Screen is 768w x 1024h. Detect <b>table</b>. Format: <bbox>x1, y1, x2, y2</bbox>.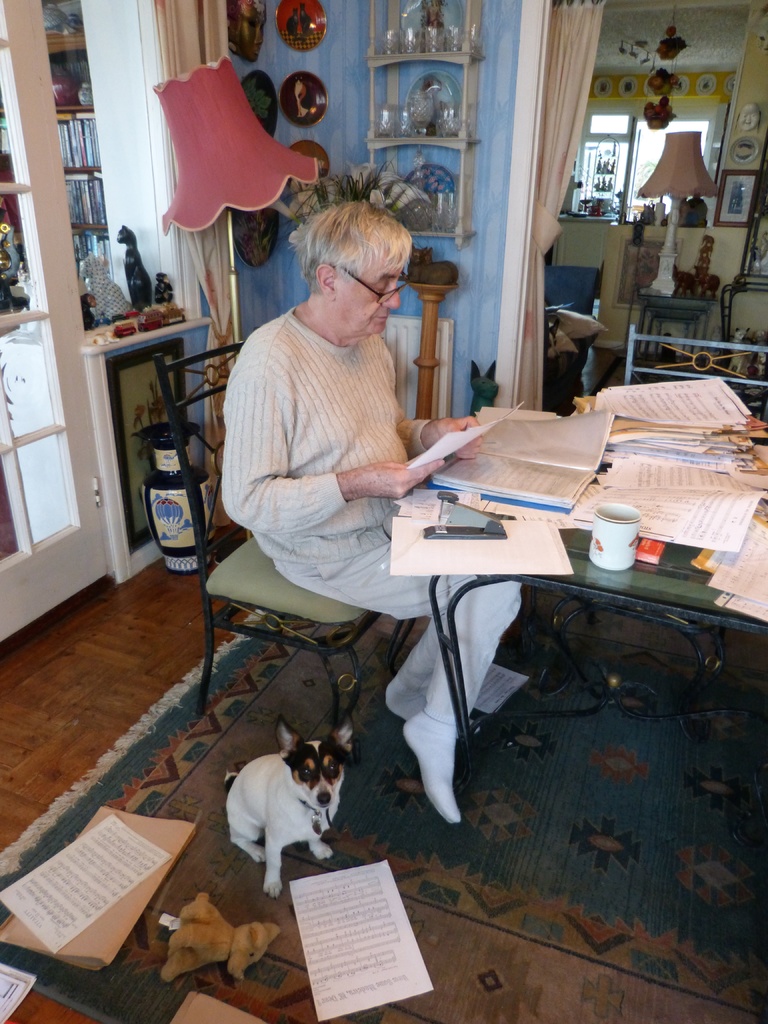
<bbox>329, 429, 732, 813</bbox>.
